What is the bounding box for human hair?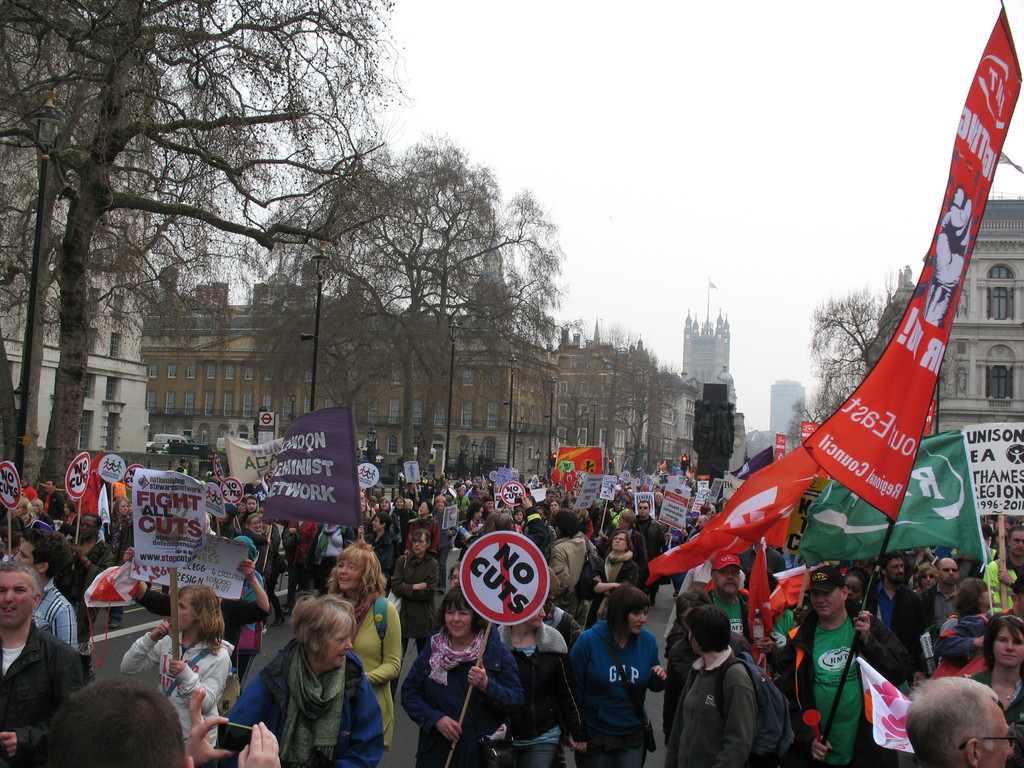
(113,497,131,516).
